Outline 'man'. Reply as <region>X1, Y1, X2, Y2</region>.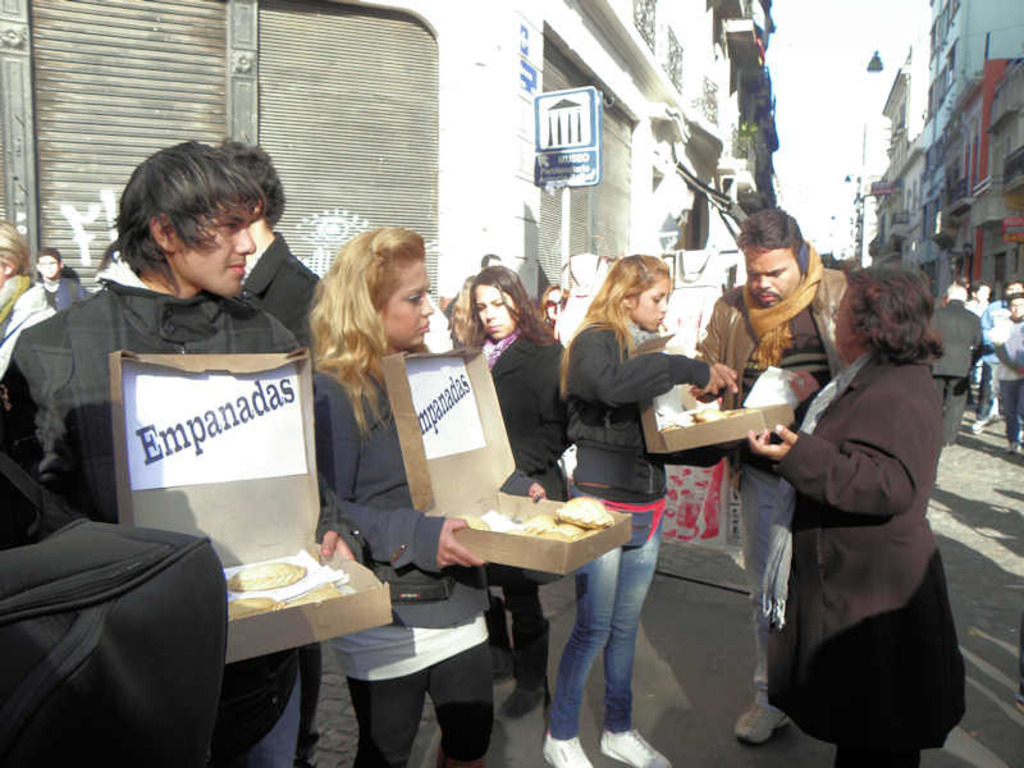
<region>4, 137, 355, 767</region>.
